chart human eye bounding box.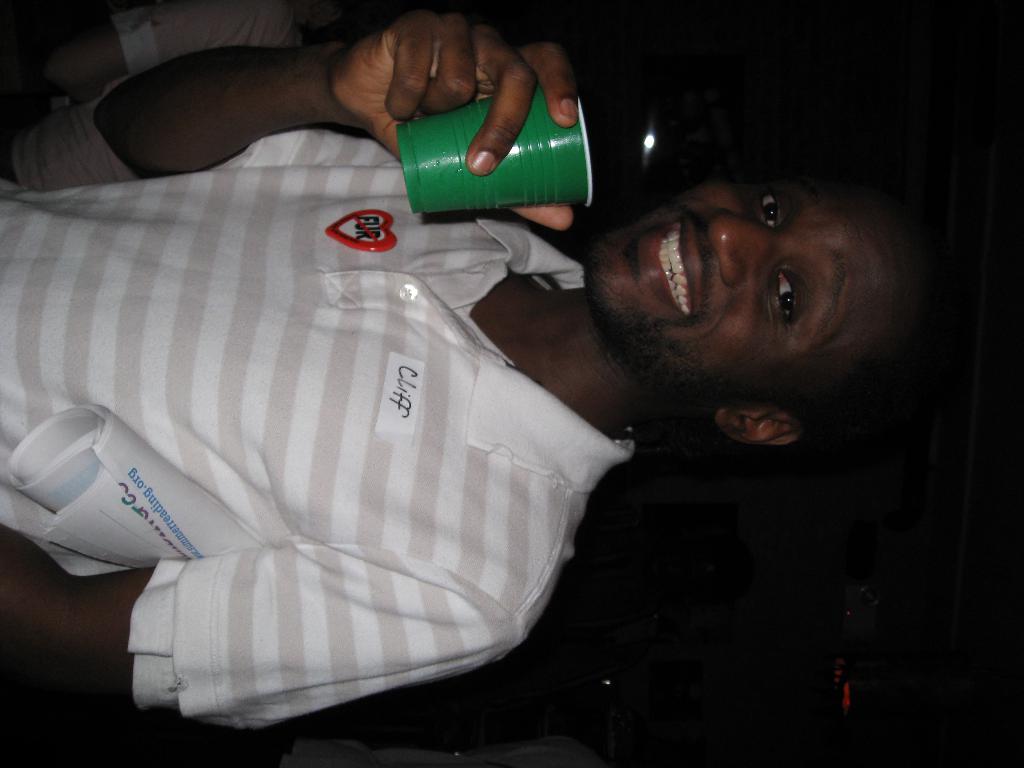
Charted: (x1=756, y1=183, x2=787, y2=234).
